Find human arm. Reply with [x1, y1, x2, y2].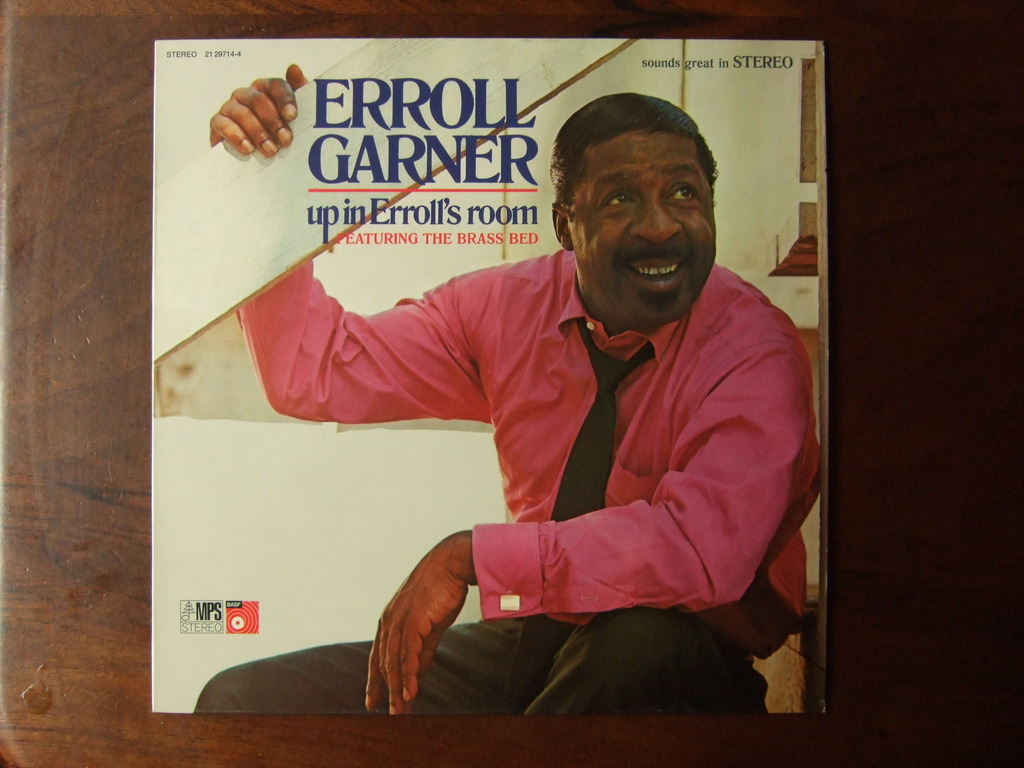
[364, 326, 826, 721].
